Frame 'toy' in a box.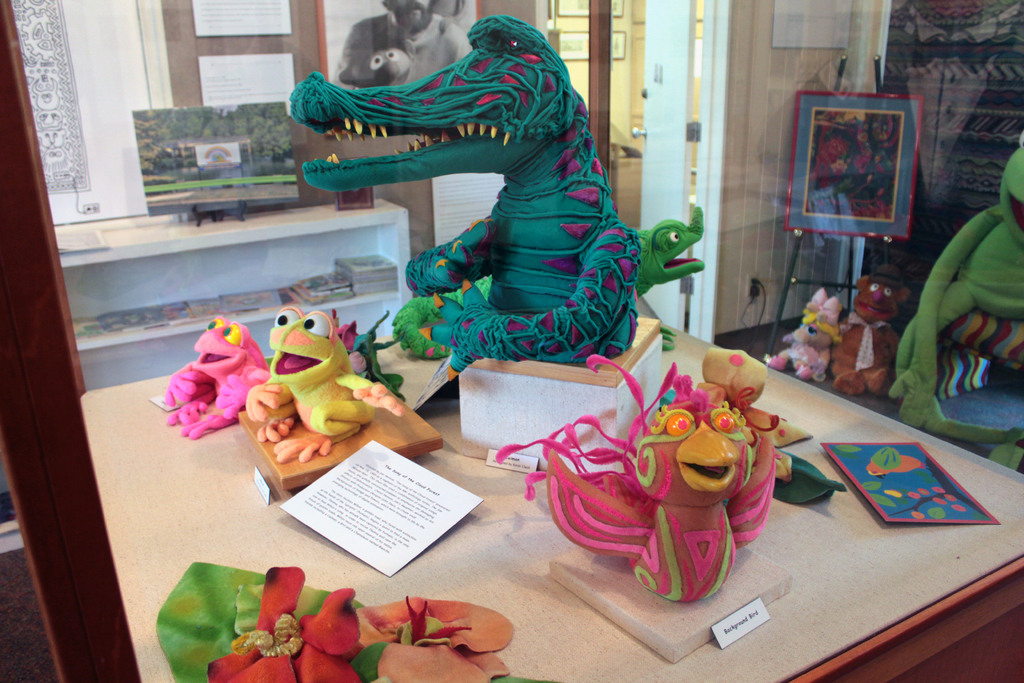
detection(634, 204, 703, 352).
